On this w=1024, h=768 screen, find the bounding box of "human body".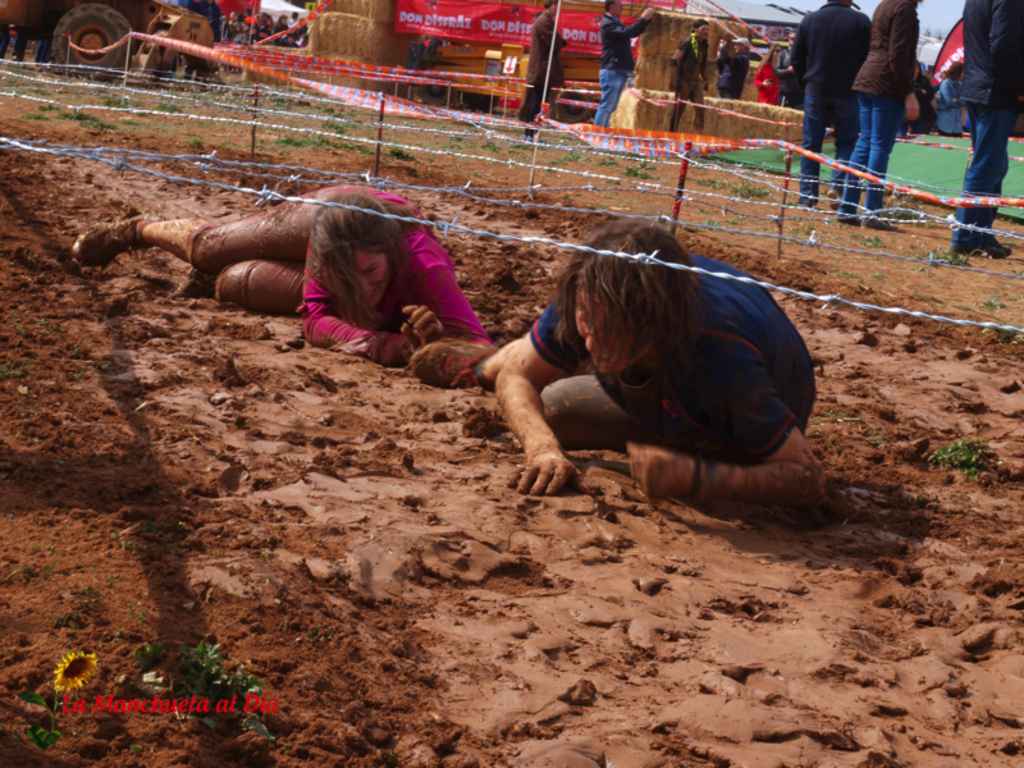
Bounding box: <region>599, 0, 657, 134</region>.
